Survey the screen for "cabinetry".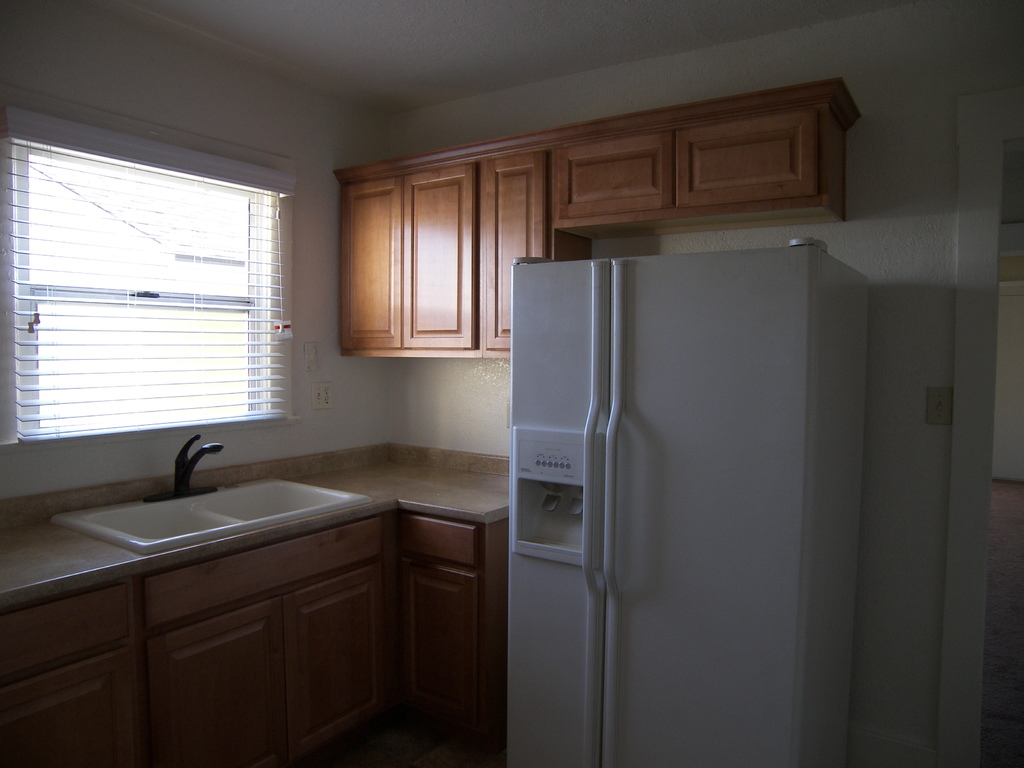
Survey found: x1=0 y1=585 x2=142 y2=767.
